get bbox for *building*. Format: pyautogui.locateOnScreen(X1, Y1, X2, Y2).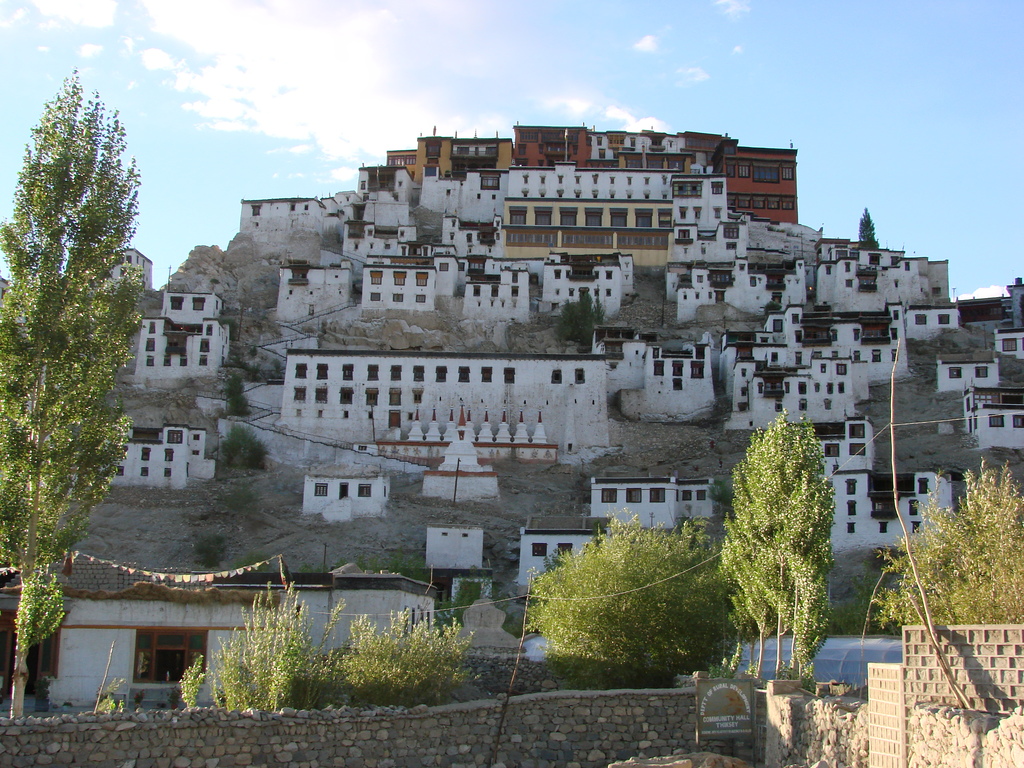
pyautogui.locateOnScreen(424, 522, 482, 573).
